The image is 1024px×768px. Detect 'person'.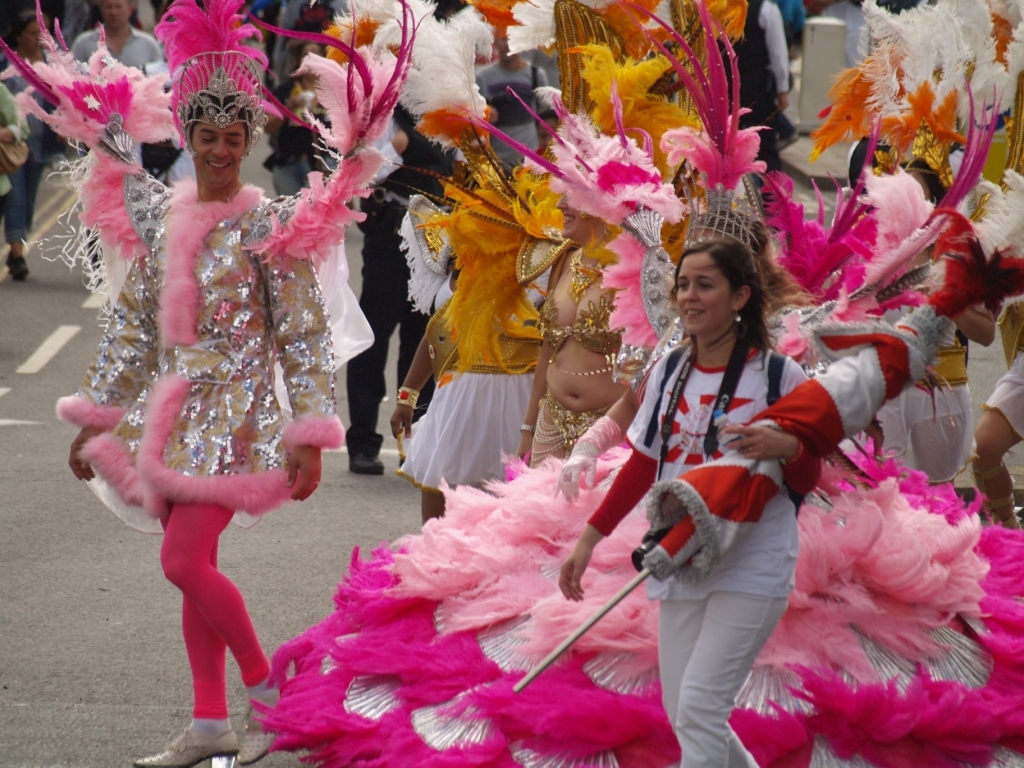
Detection: [x1=519, y1=213, x2=651, y2=466].
